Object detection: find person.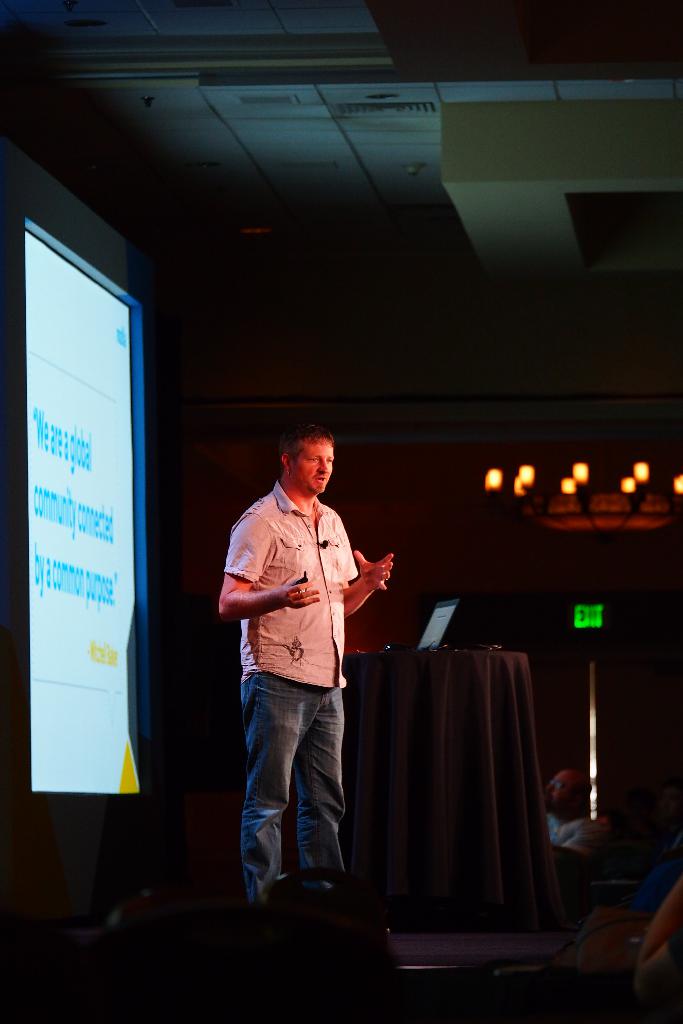
left=219, top=420, right=391, bottom=899.
